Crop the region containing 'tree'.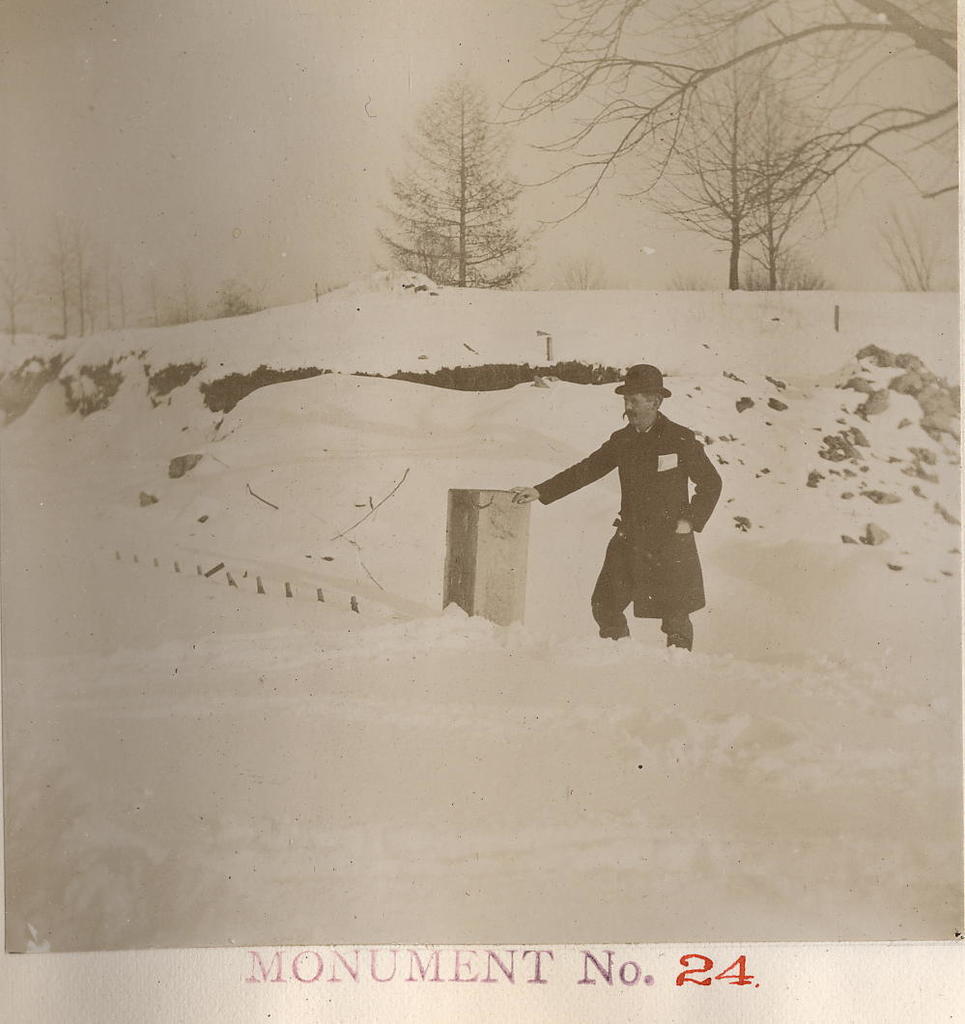
Crop region: 647, 25, 832, 295.
